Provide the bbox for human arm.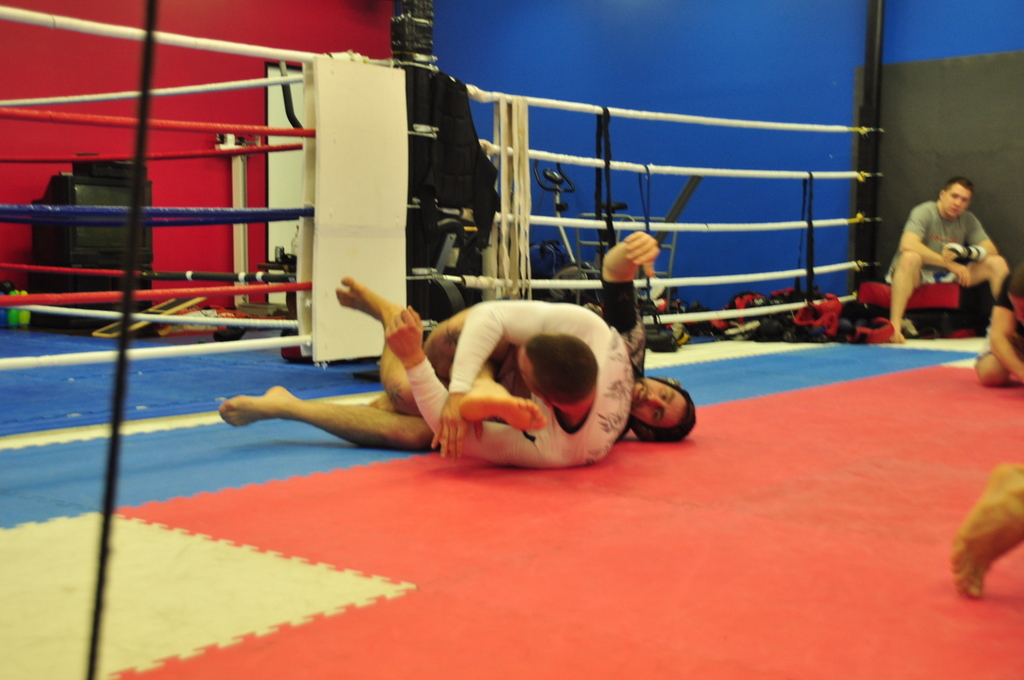
<box>592,217,667,393</box>.
